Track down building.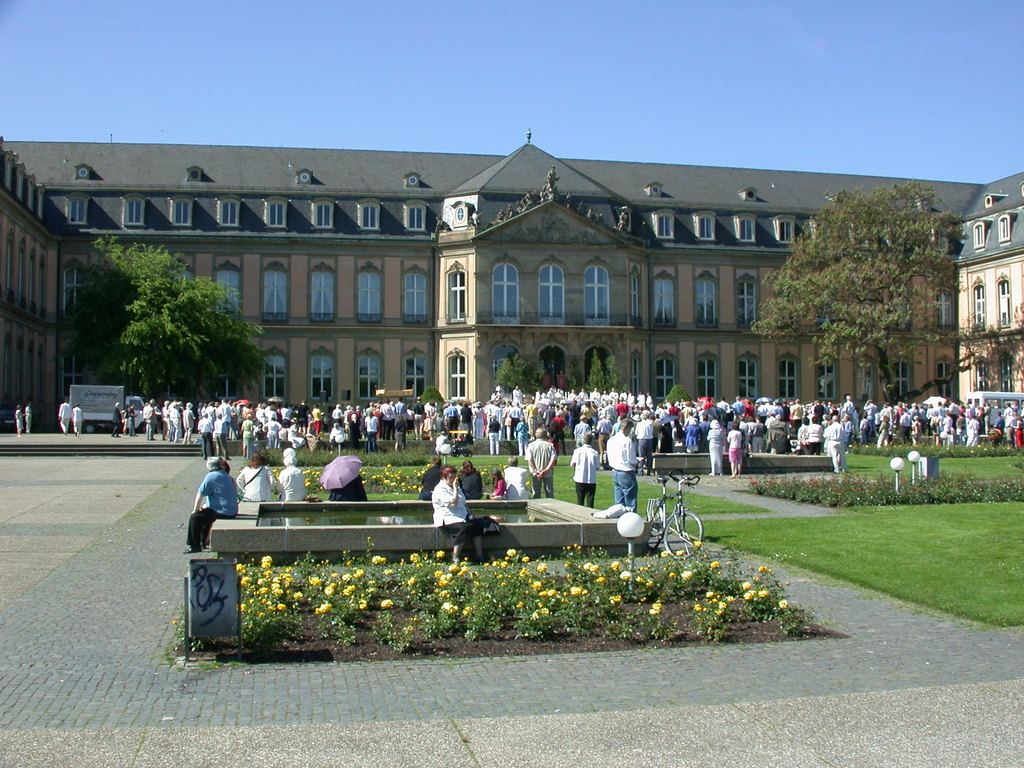
Tracked to box(0, 127, 1023, 431).
